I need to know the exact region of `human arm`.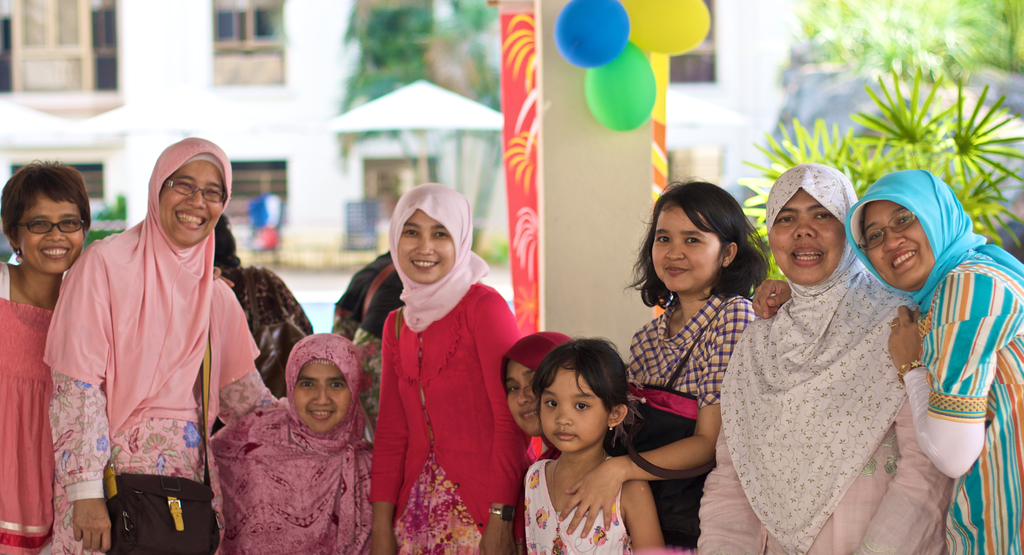
Region: box=[751, 278, 793, 319].
